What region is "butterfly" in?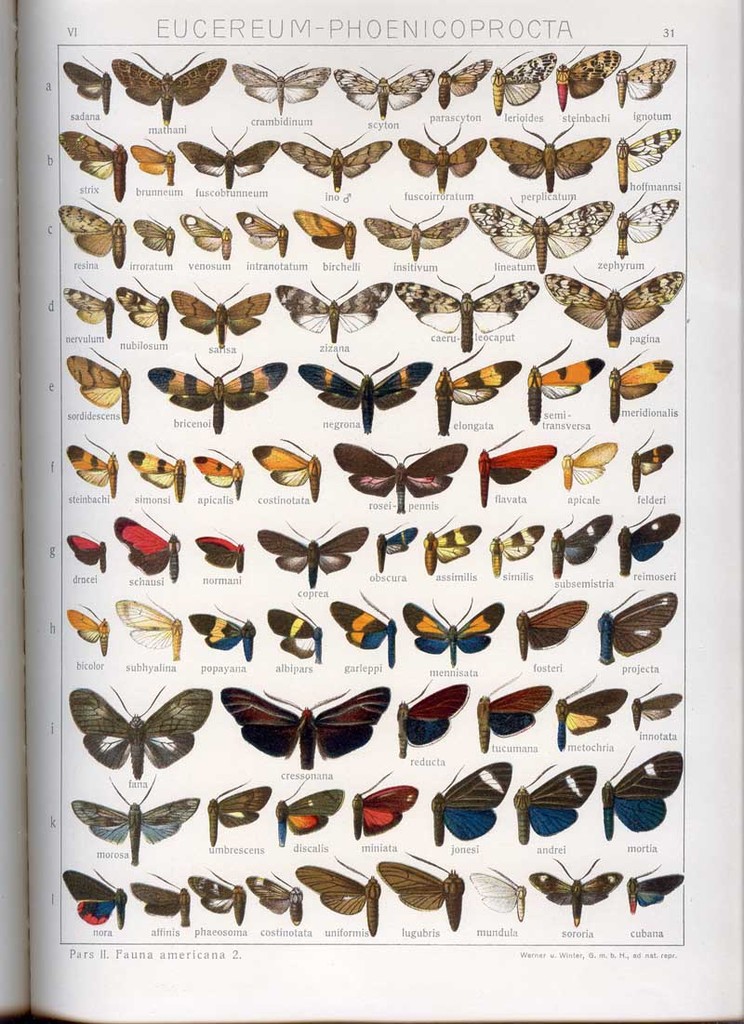
[376,850,458,928].
